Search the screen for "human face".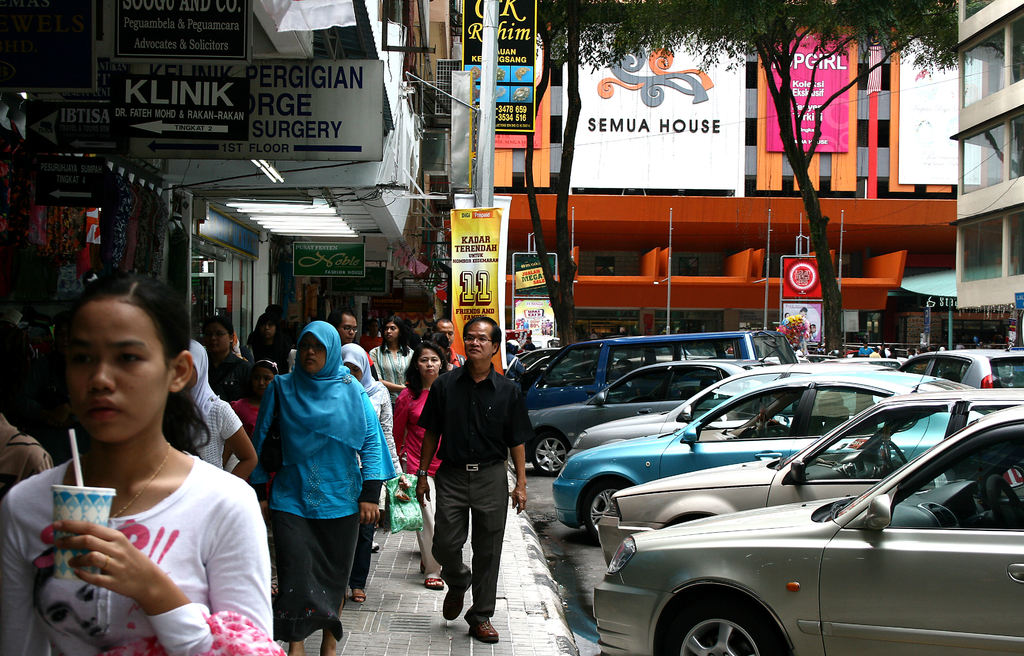
Found at bbox=(246, 362, 271, 399).
